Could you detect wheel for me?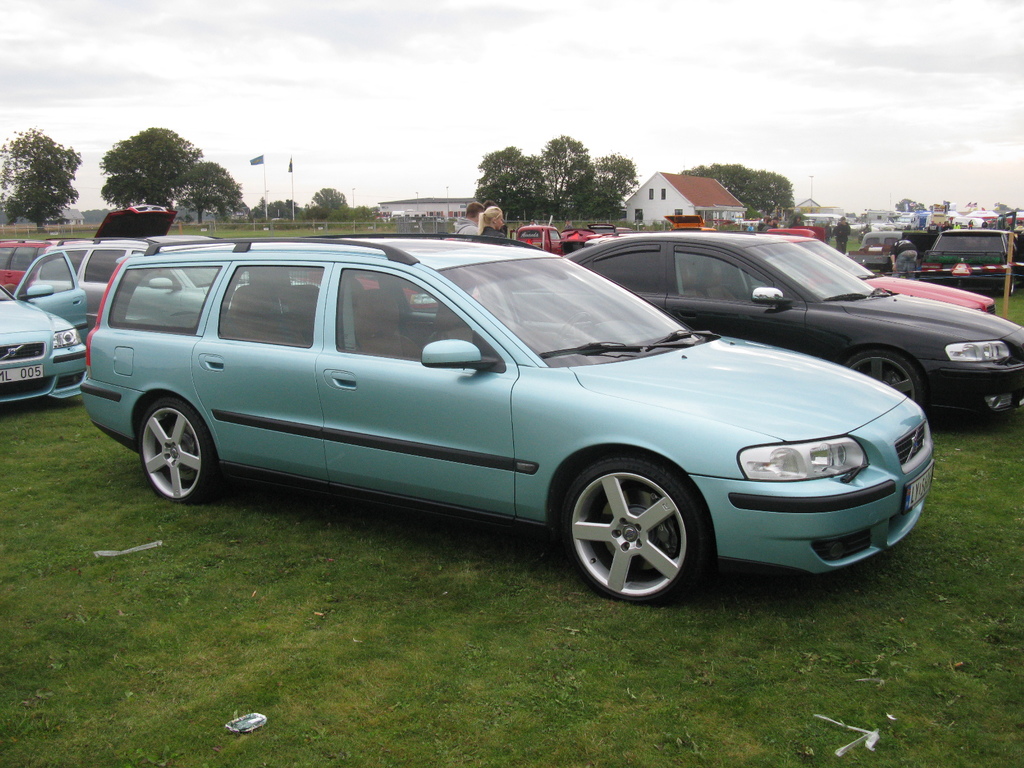
Detection result: x1=1007 y1=275 x2=1014 y2=291.
